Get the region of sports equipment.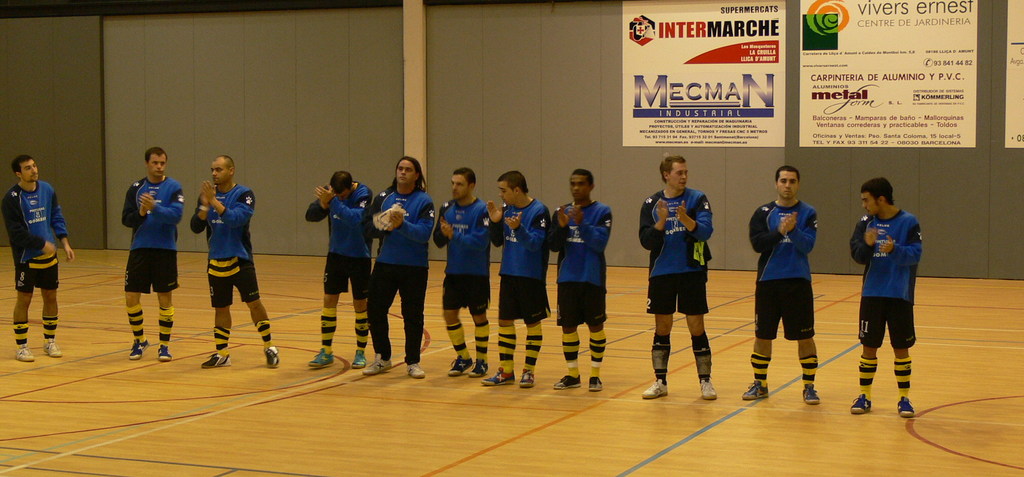
select_region(698, 378, 718, 400).
